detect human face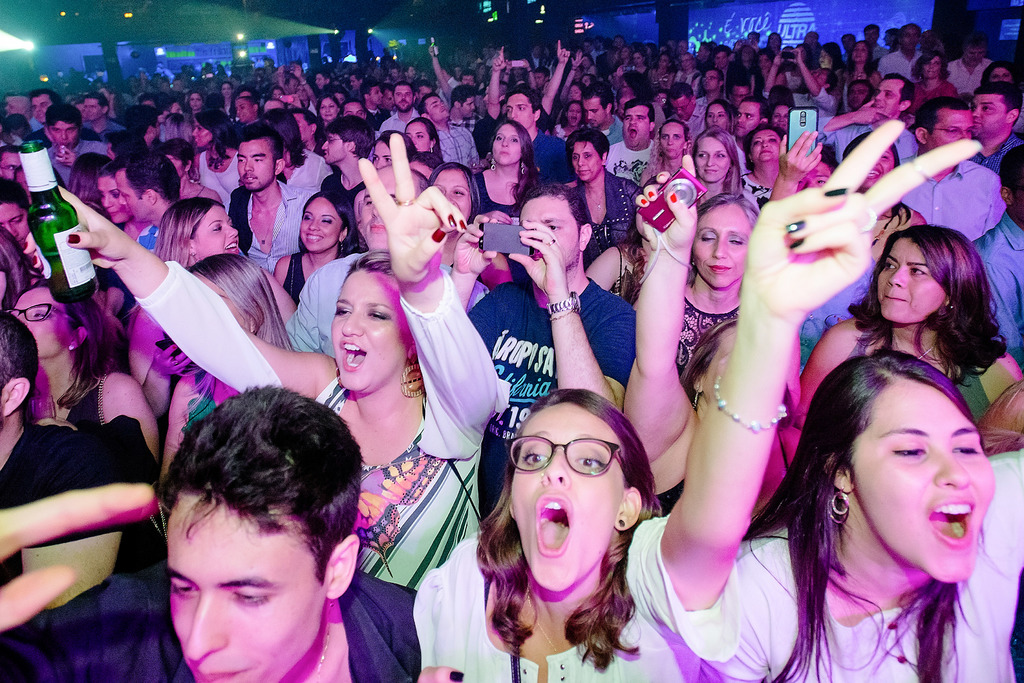
{"x1": 372, "y1": 140, "x2": 391, "y2": 170}
